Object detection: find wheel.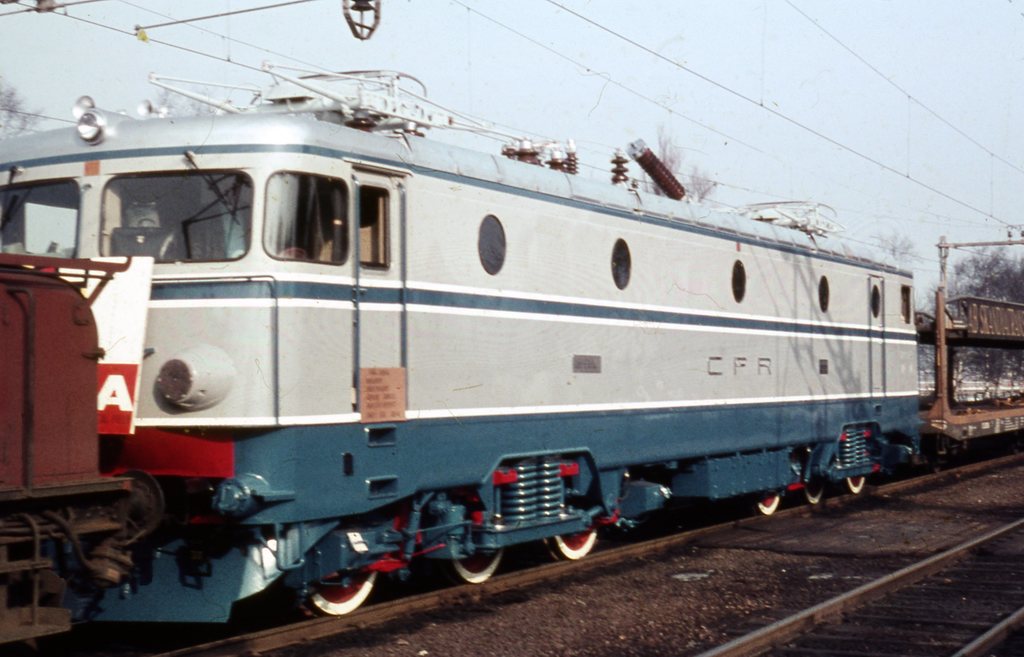
{"left": 303, "top": 547, "right": 385, "bottom": 617}.
